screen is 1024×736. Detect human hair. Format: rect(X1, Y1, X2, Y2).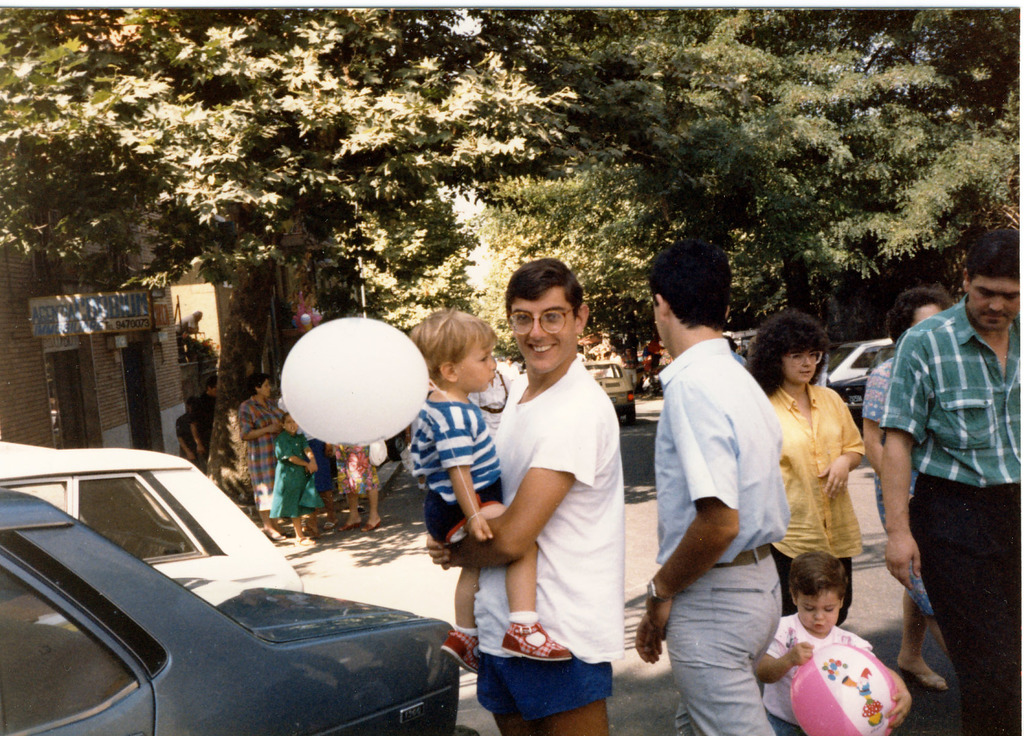
rect(788, 548, 850, 604).
